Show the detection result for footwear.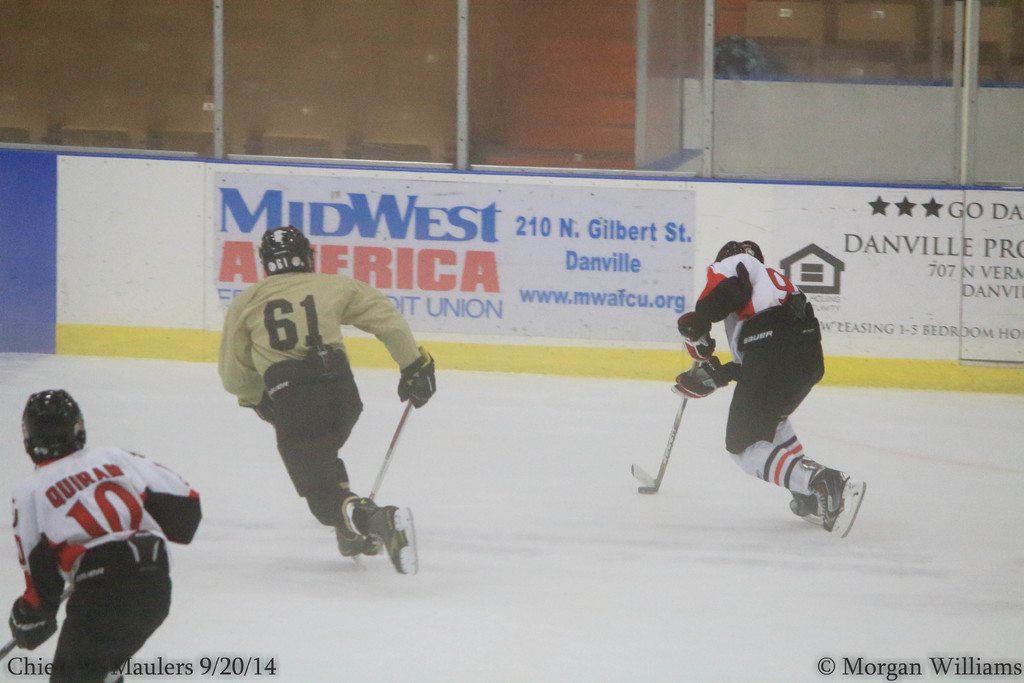
[x1=789, y1=493, x2=819, y2=519].
